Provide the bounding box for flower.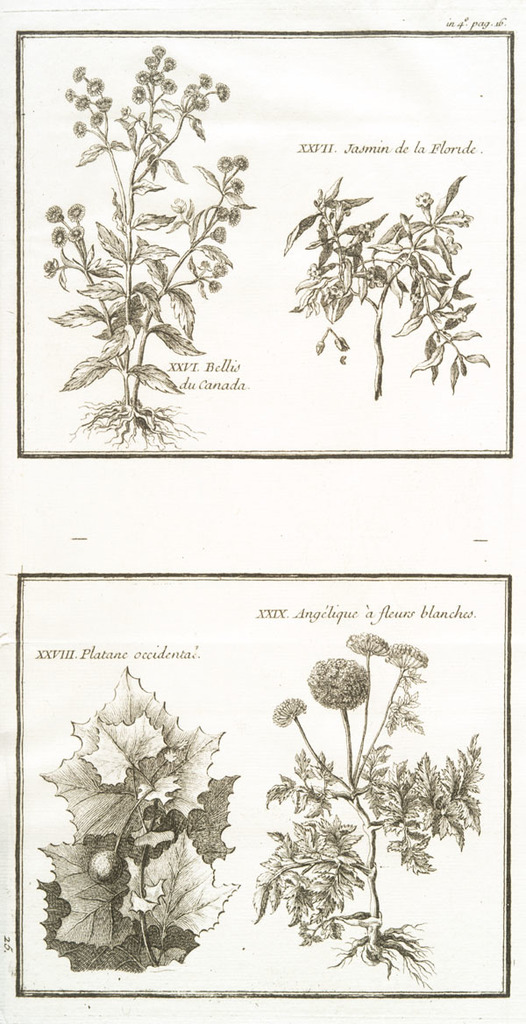
233:154:251:173.
